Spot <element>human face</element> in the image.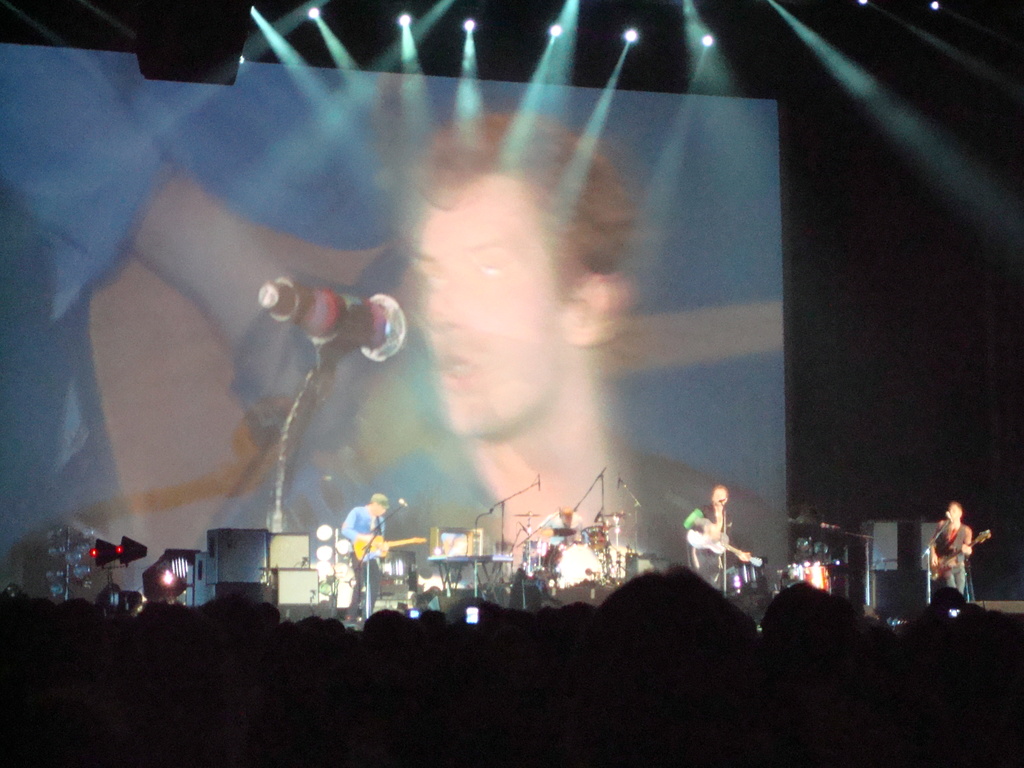
<element>human face</element> found at bbox=[947, 502, 959, 522].
